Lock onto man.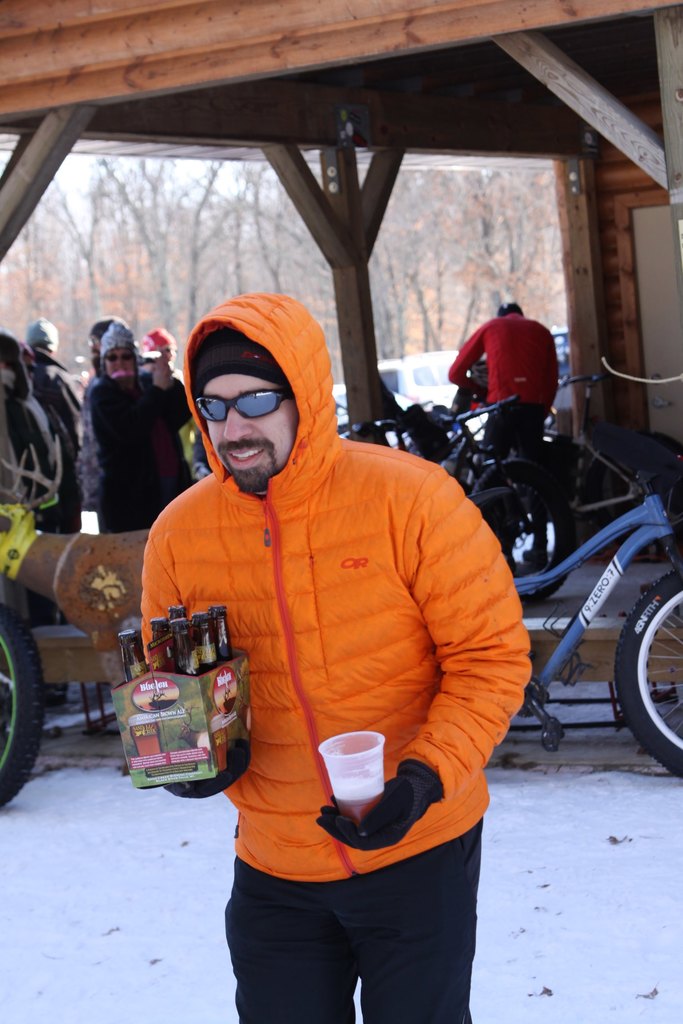
Locked: region(22, 314, 84, 534).
